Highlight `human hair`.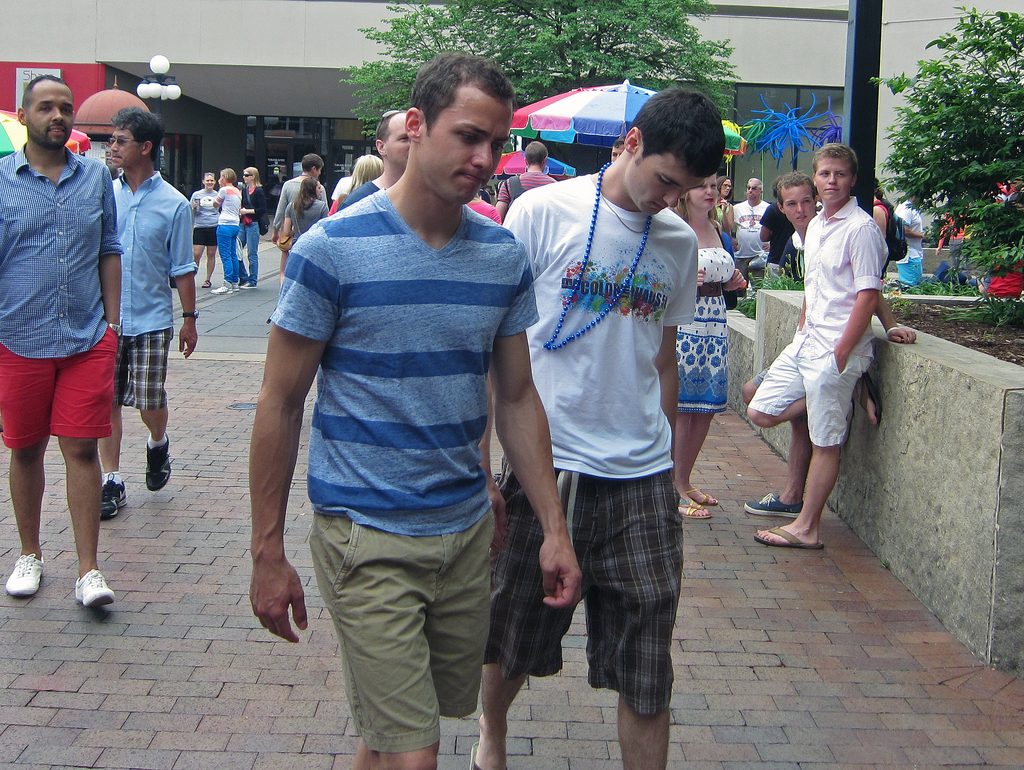
Highlighted region: [x1=611, y1=133, x2=627, y2=149].
